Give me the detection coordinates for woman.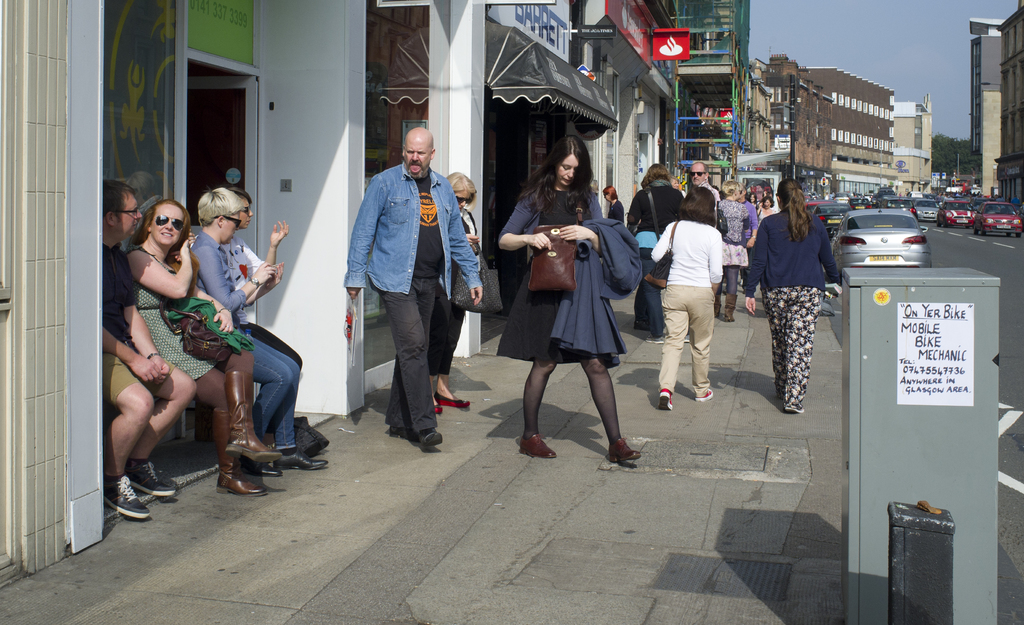
(left=712, top=181, right=751, bottom=324).
